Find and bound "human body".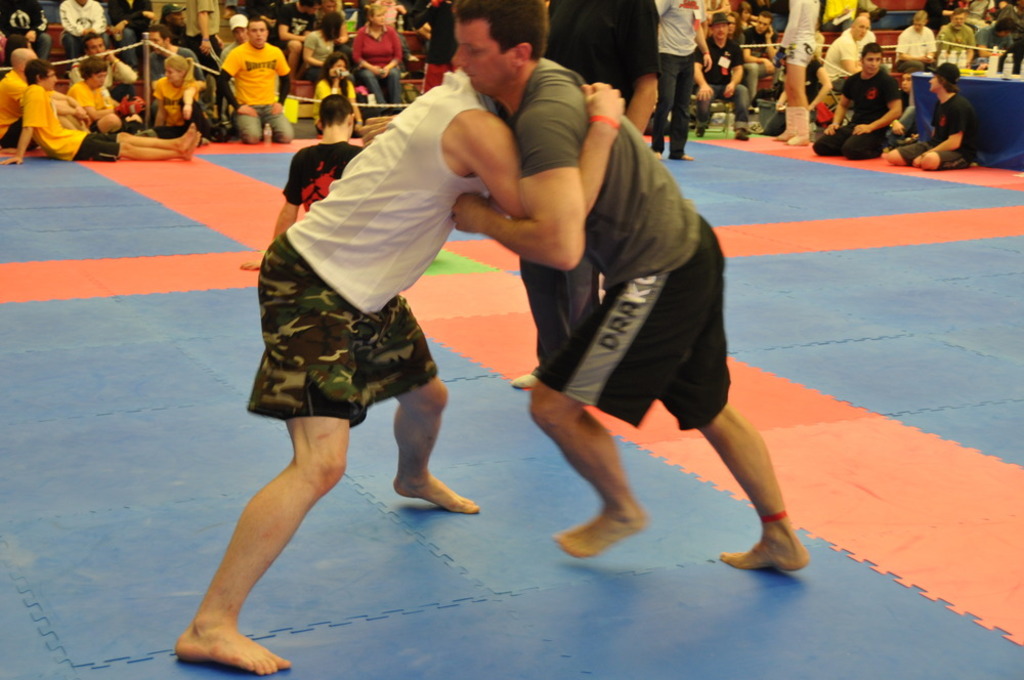
Bound: detection(0, 34, 35, 145).
